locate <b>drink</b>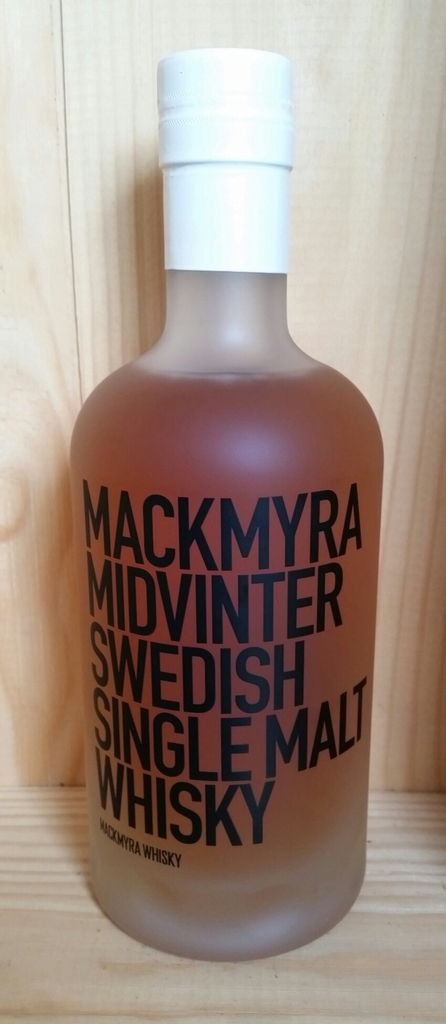
53, 67, 392, 993
